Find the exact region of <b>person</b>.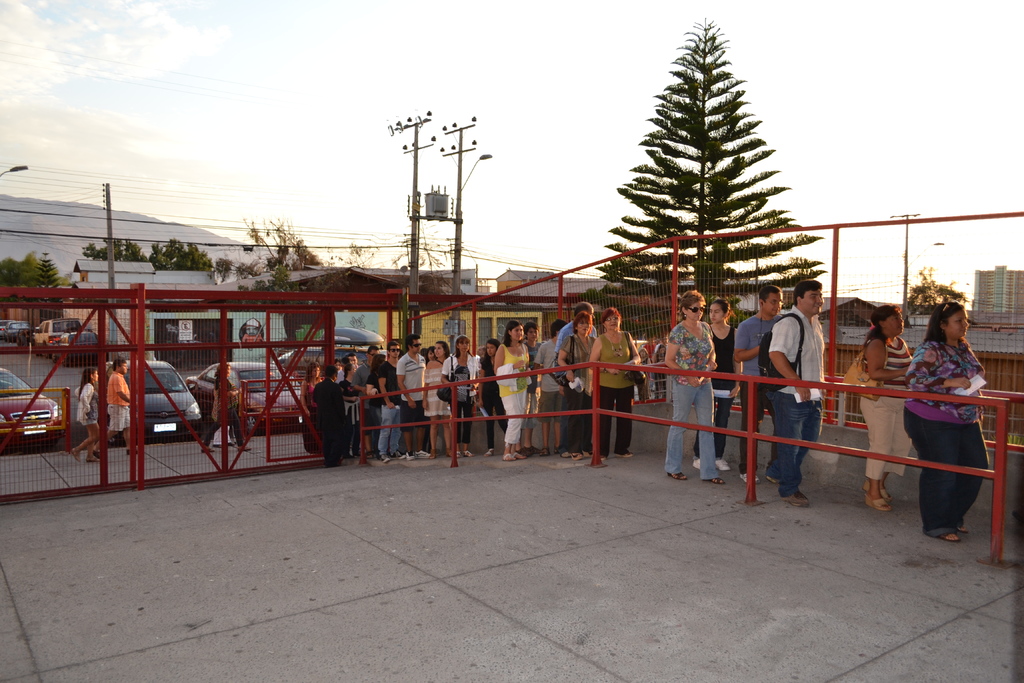
Exact region: {"left": 314, "top": 363, "right": 345, "bottom": 466}.
